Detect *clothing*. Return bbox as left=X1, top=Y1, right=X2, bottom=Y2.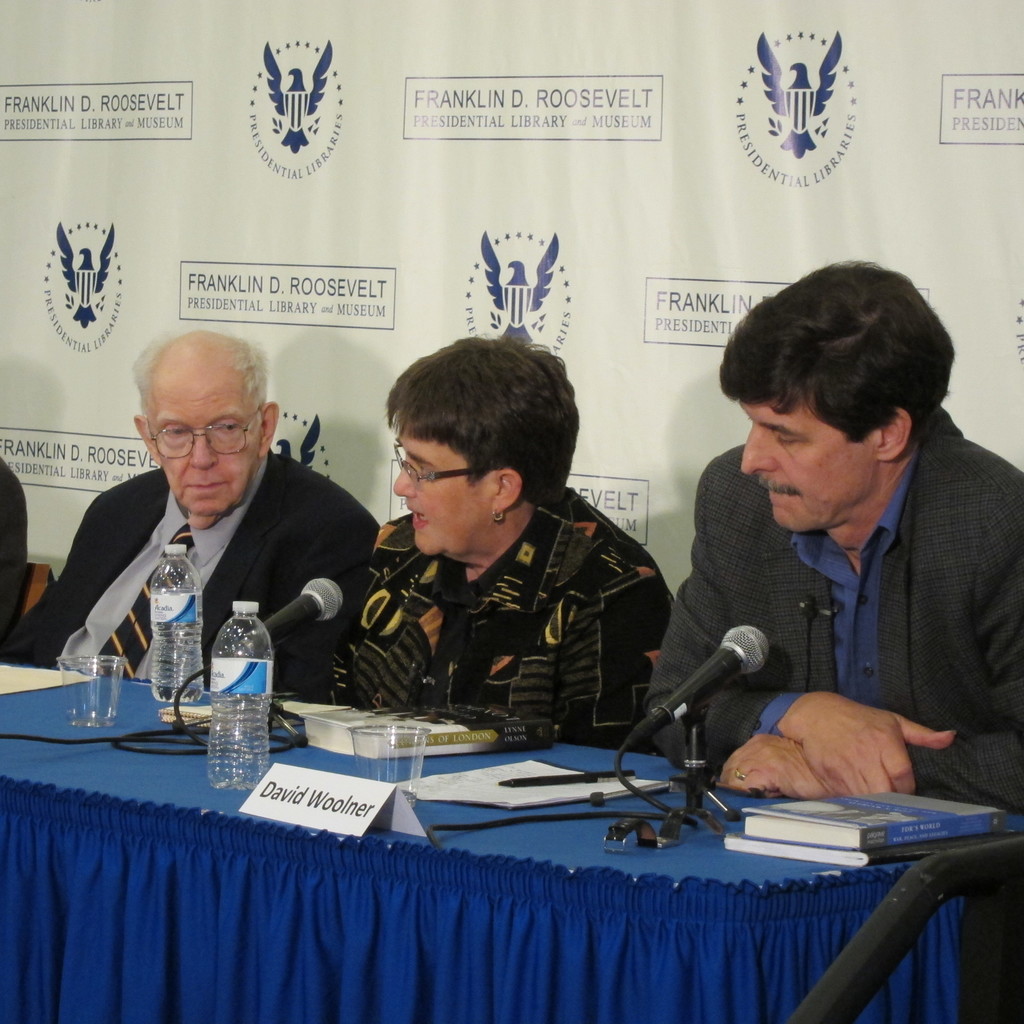
left=302, top=469, right=708, bottom=764.
